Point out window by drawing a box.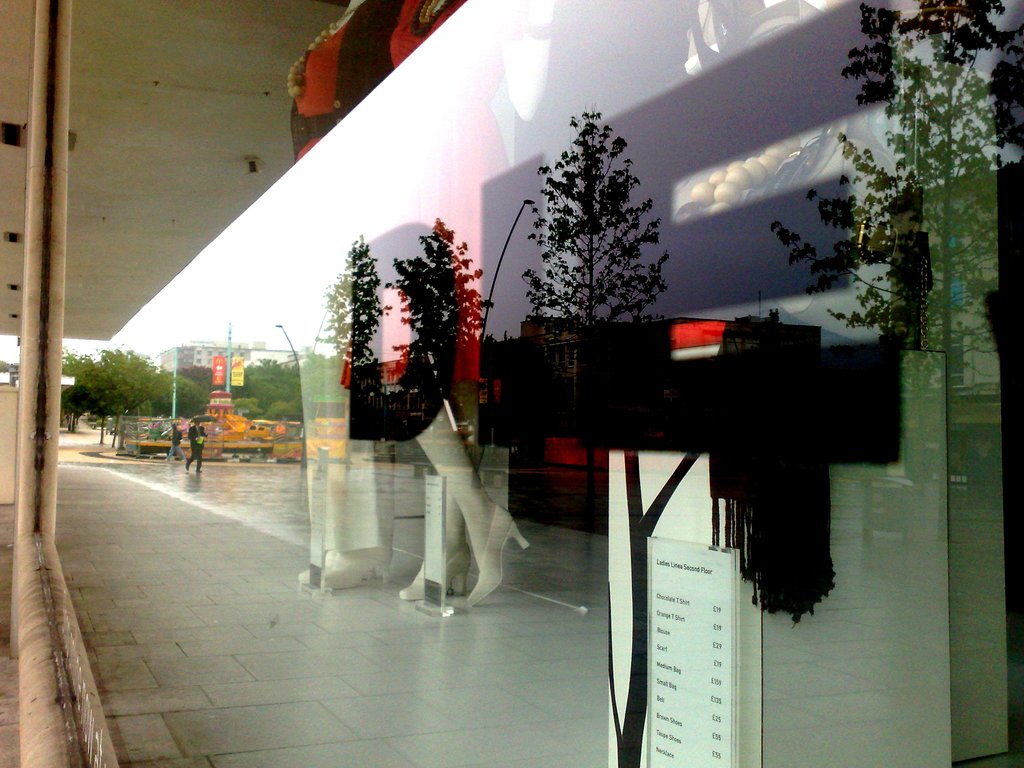
left=216, top=350, right=225, bottom=357.
